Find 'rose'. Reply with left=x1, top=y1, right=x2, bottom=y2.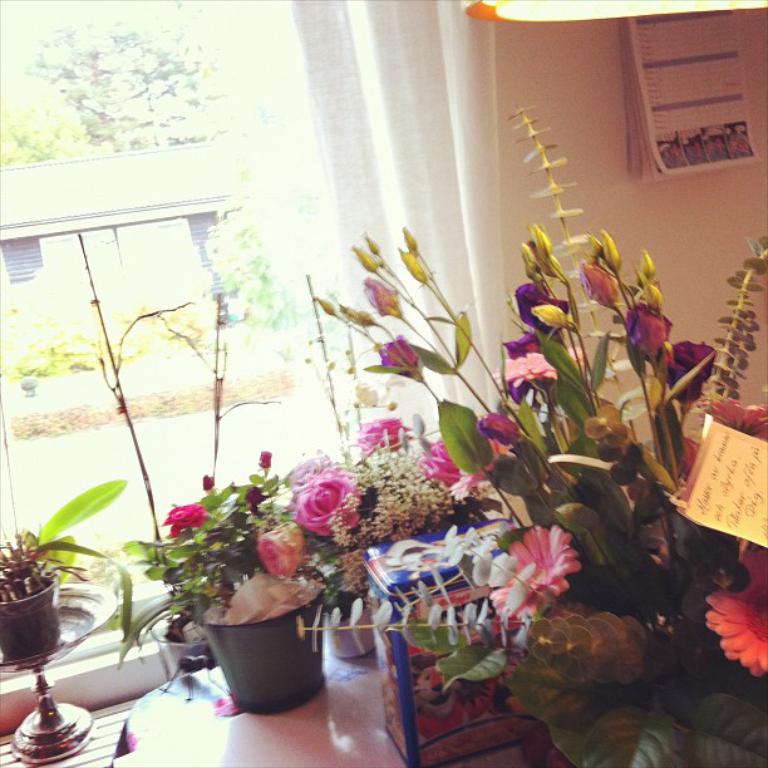
left=161, top=502, right=207, bottom=540.
